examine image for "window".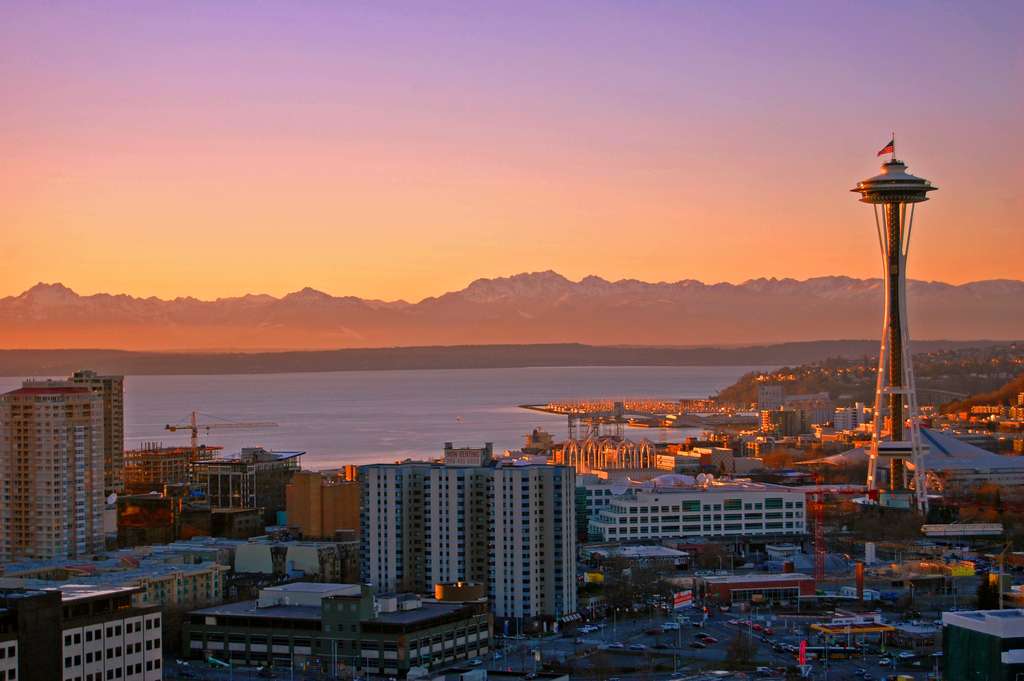
Examination result: locate(794, 509, 800, 517).
